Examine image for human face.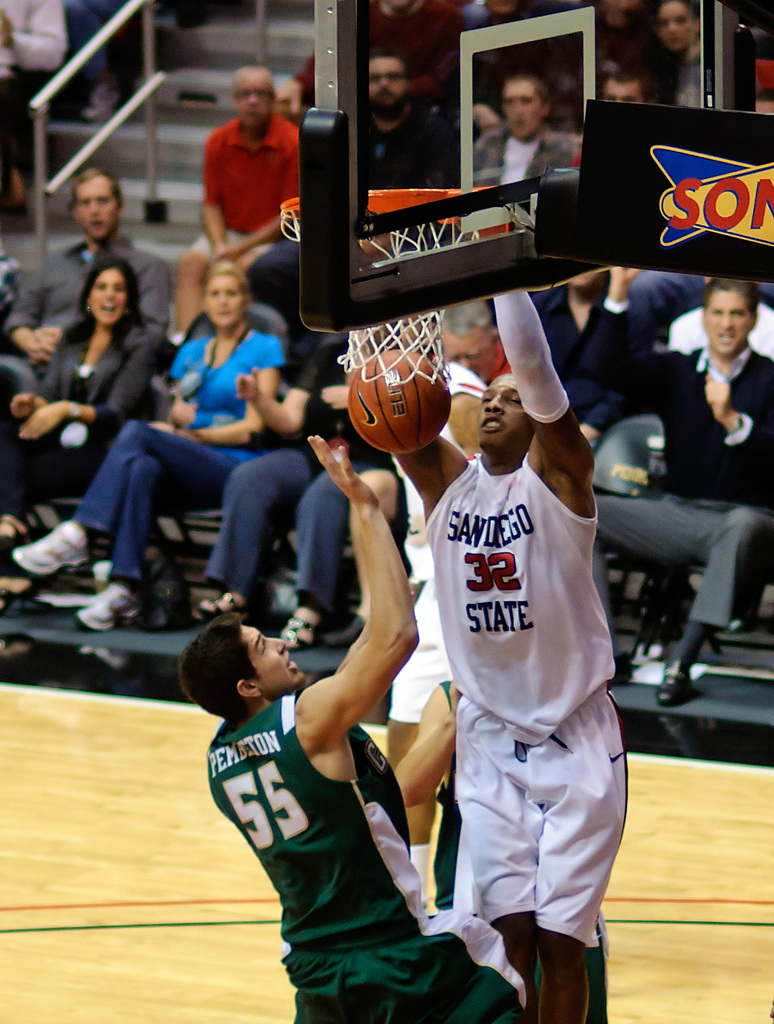
Examination result: rect(201, 271, 245, 333).
